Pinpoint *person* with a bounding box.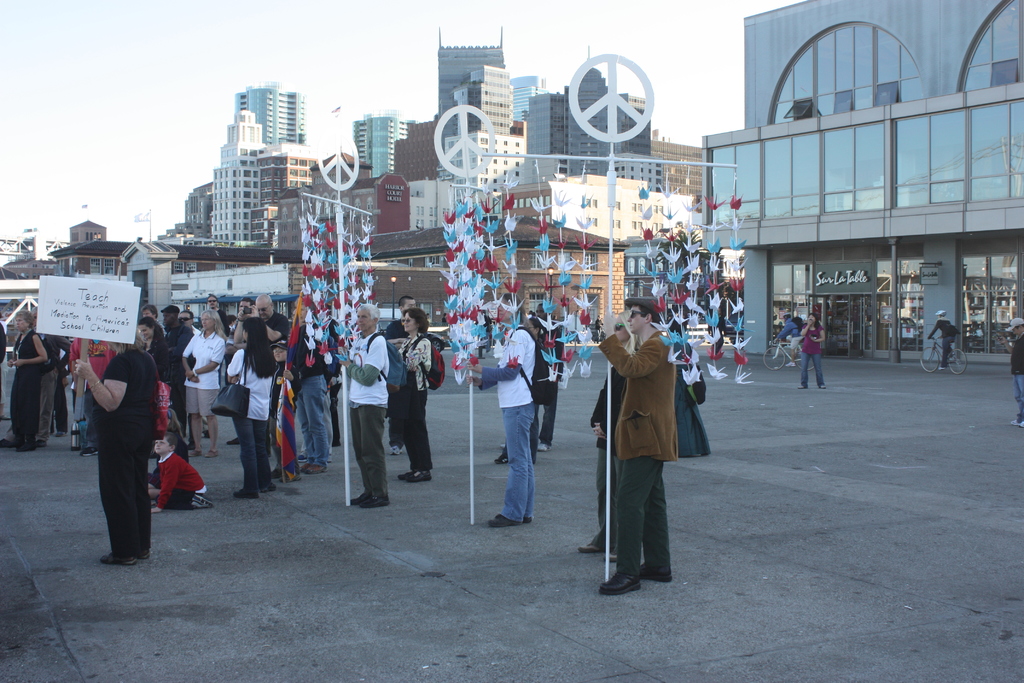
<box>519,302,565,457</box>.
